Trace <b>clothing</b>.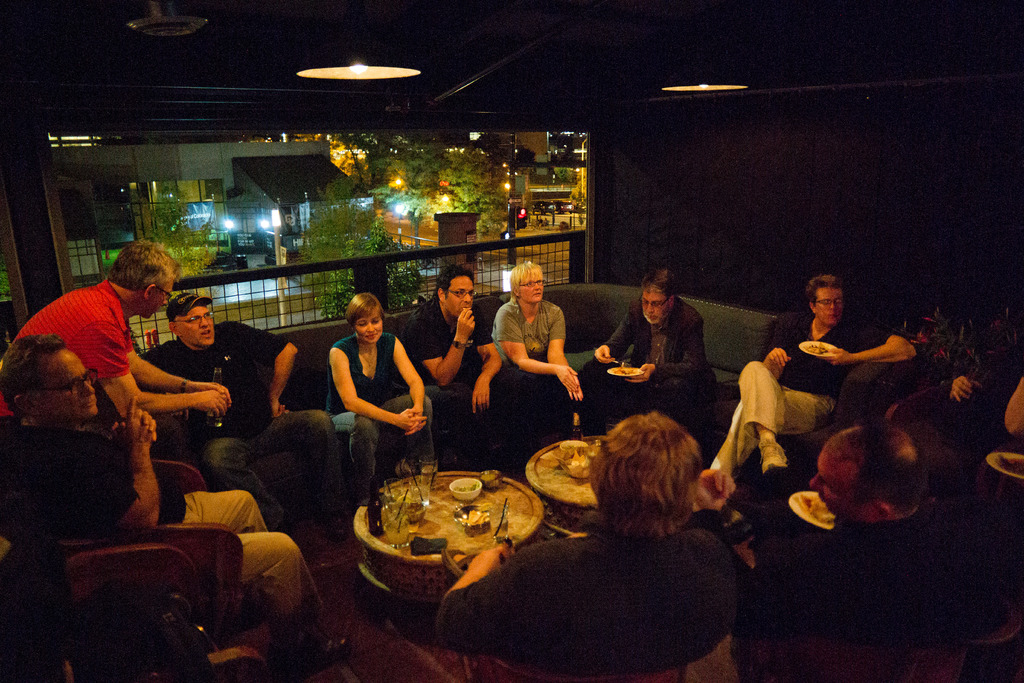
Traced to pyautogui.locateOnScreen(329, 328, 438, 483).
